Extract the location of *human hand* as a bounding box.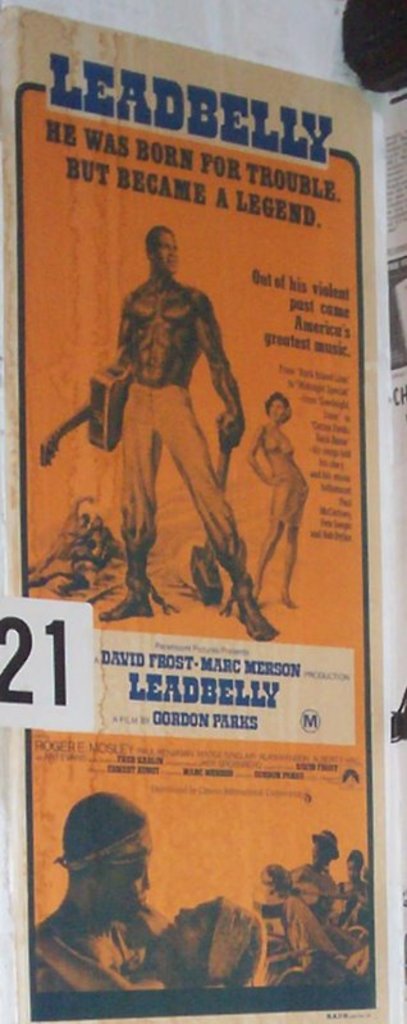
x1=215 y1=408 x2=243 y2=454.
